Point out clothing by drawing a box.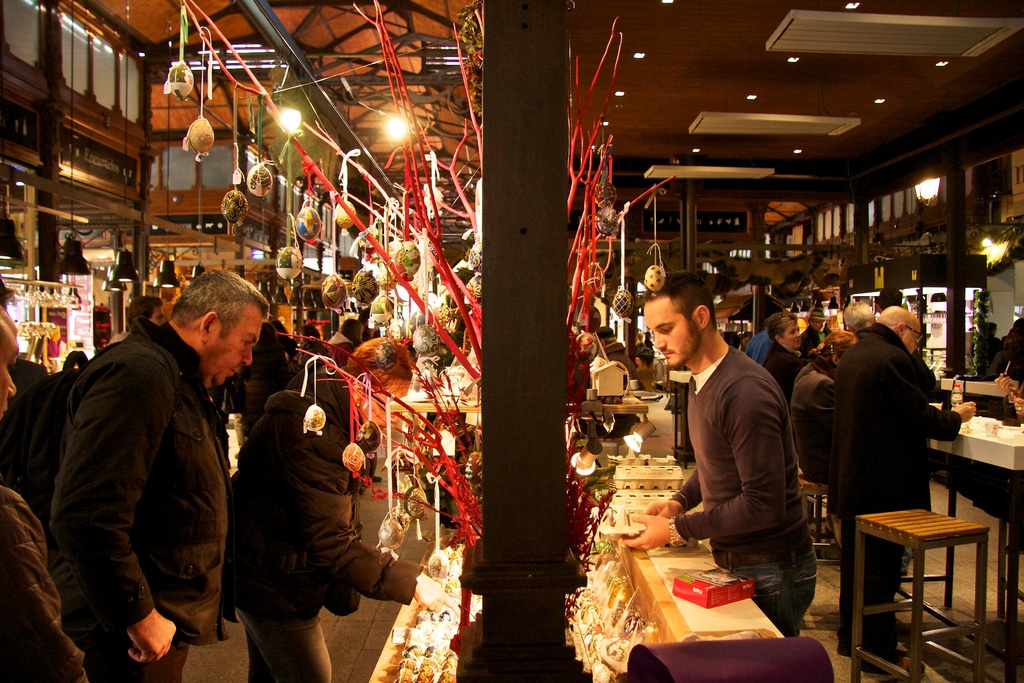
<box>827,330,963,678</box>.
